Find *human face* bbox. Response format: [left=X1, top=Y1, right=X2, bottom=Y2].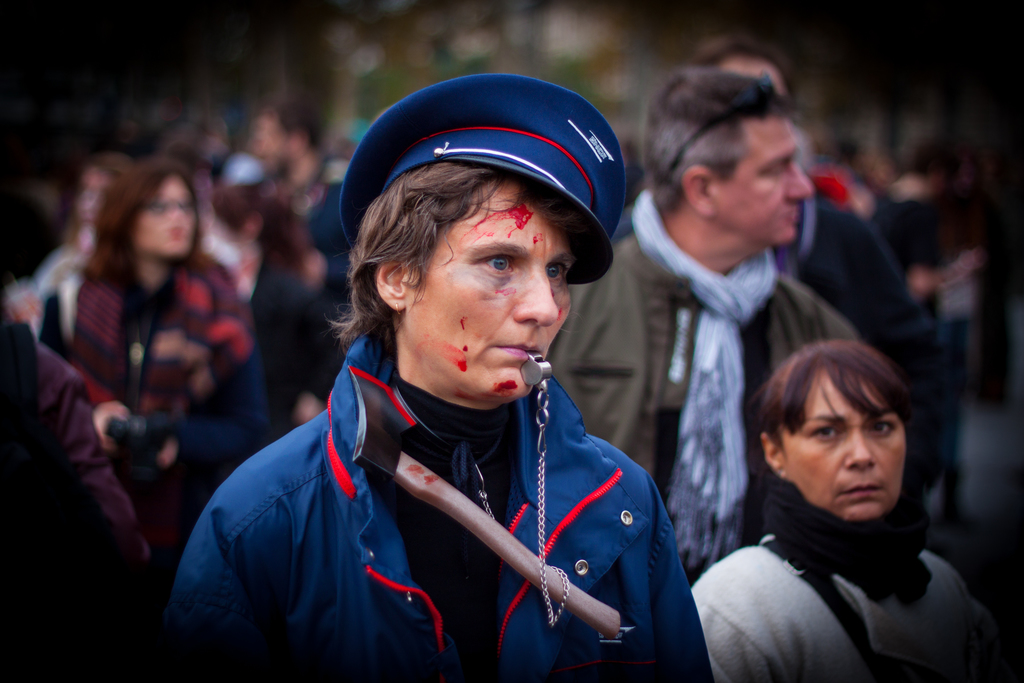
[left=722, top=128, right=812, bottom=242].
